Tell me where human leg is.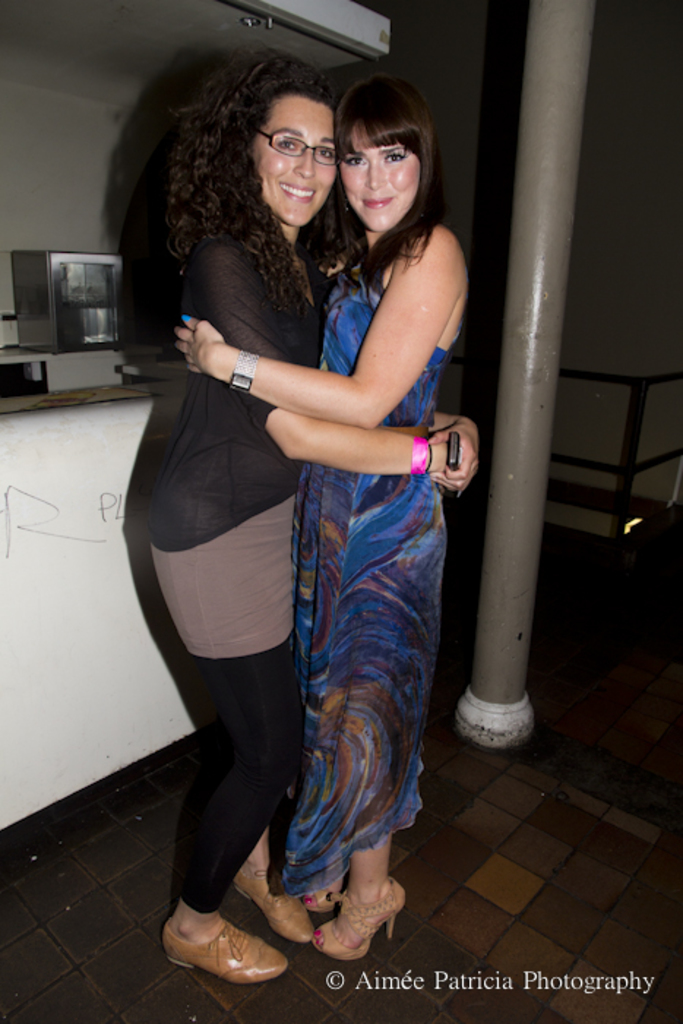
human leg is at [left=309, top=582, right=404, bottom=958].
